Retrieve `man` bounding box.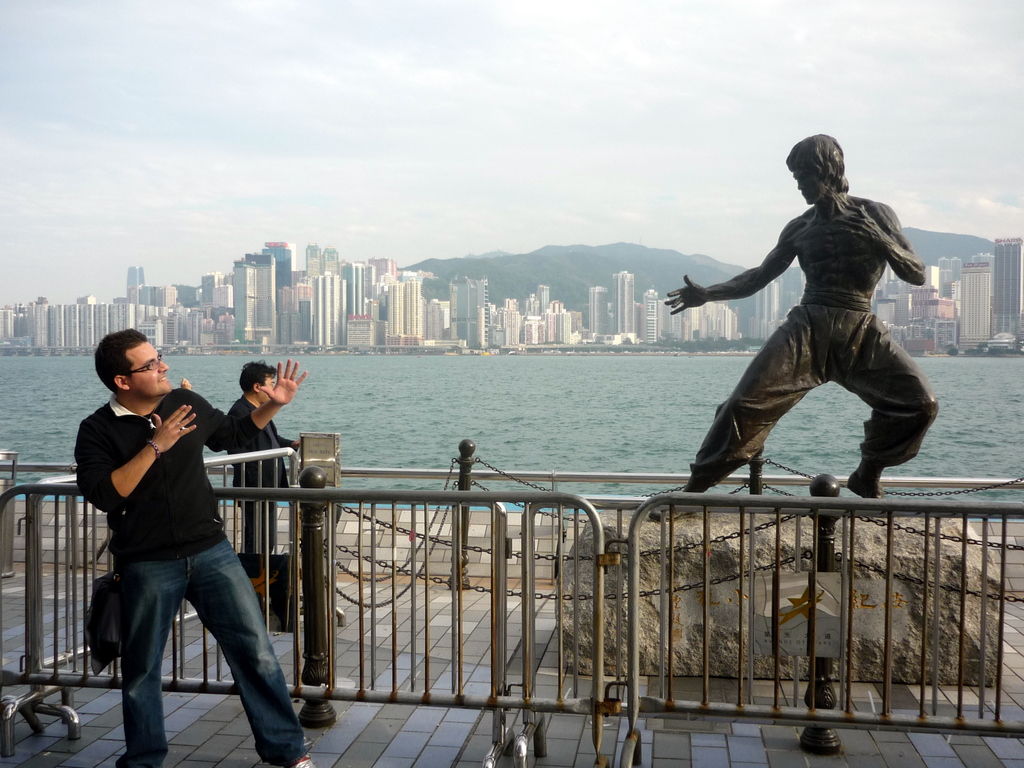
Bounding box: 658/126/941/523.
